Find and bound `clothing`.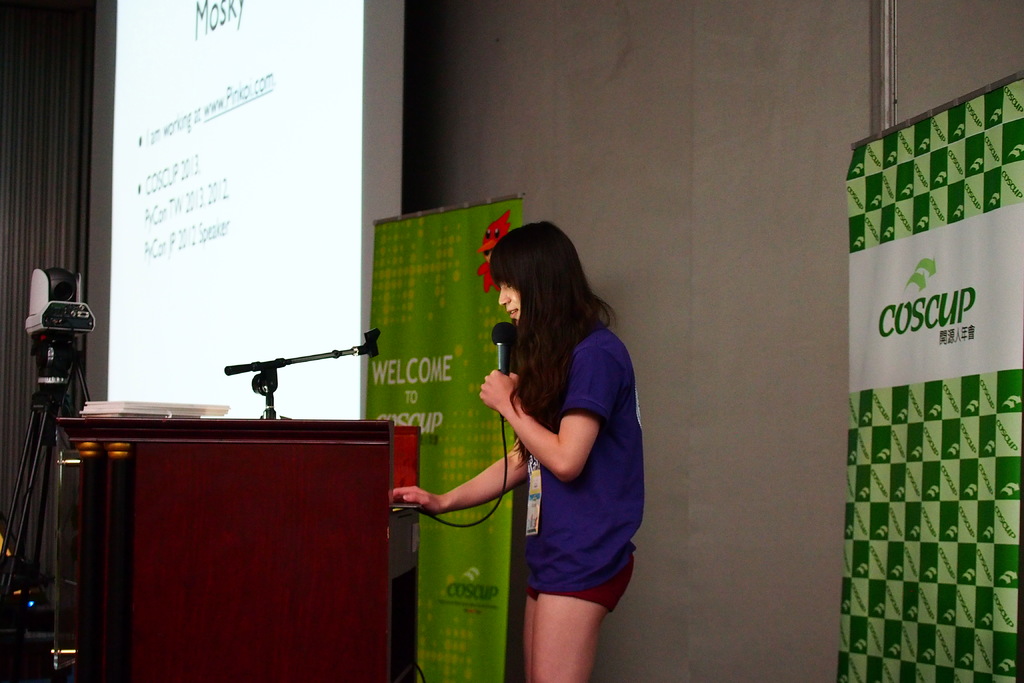
Bound: box=[502, 303, 657, 623].
